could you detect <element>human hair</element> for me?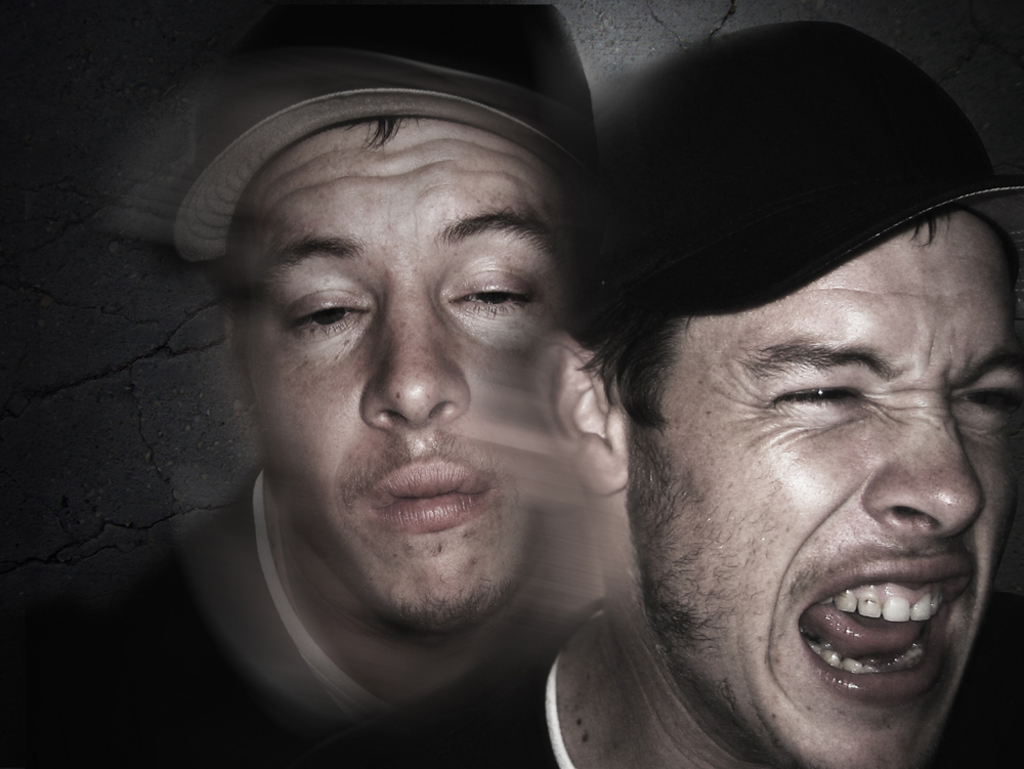
Detection result: bbox(573, 208, 952, 428).
